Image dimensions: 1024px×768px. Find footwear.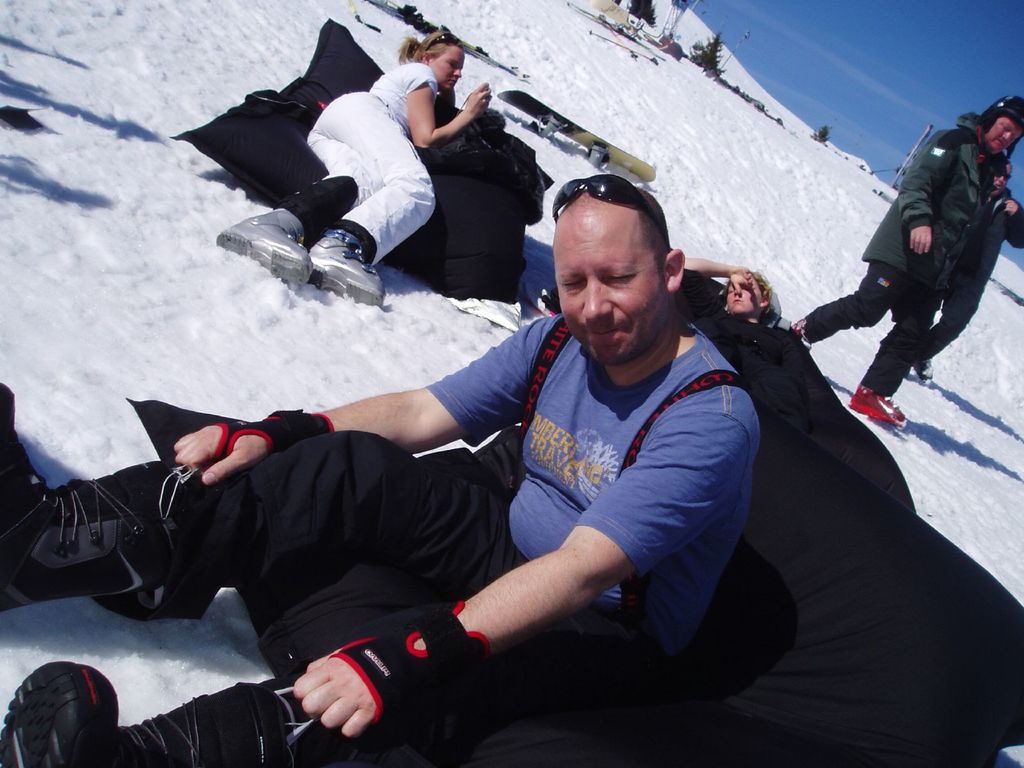
848/387/909/436.
